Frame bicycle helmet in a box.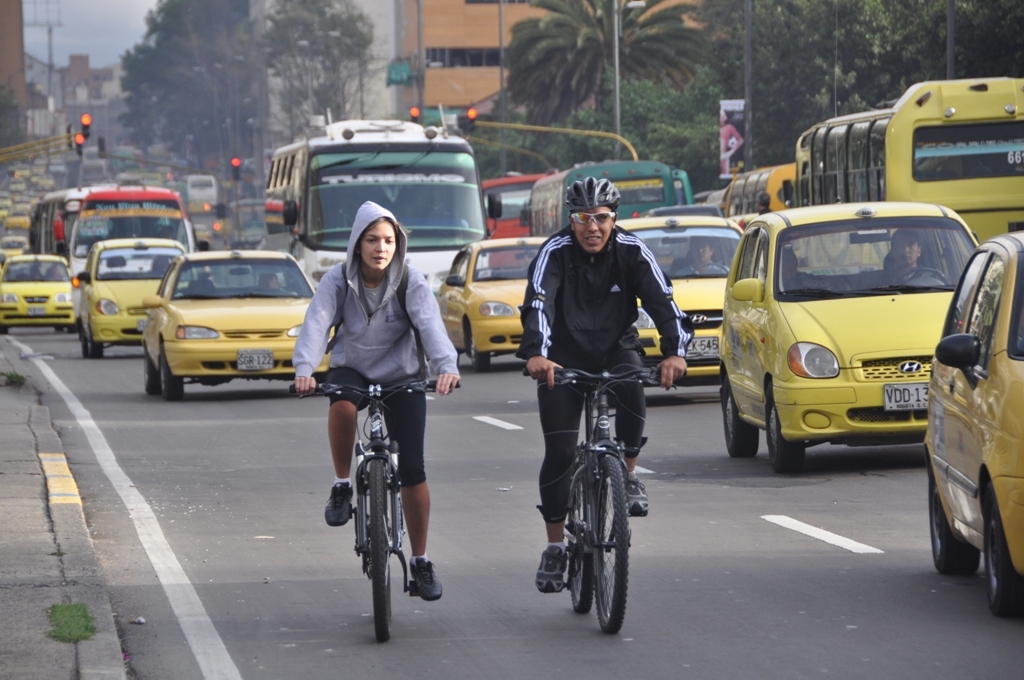
left=557, top=171, right=630, bottom=252.
